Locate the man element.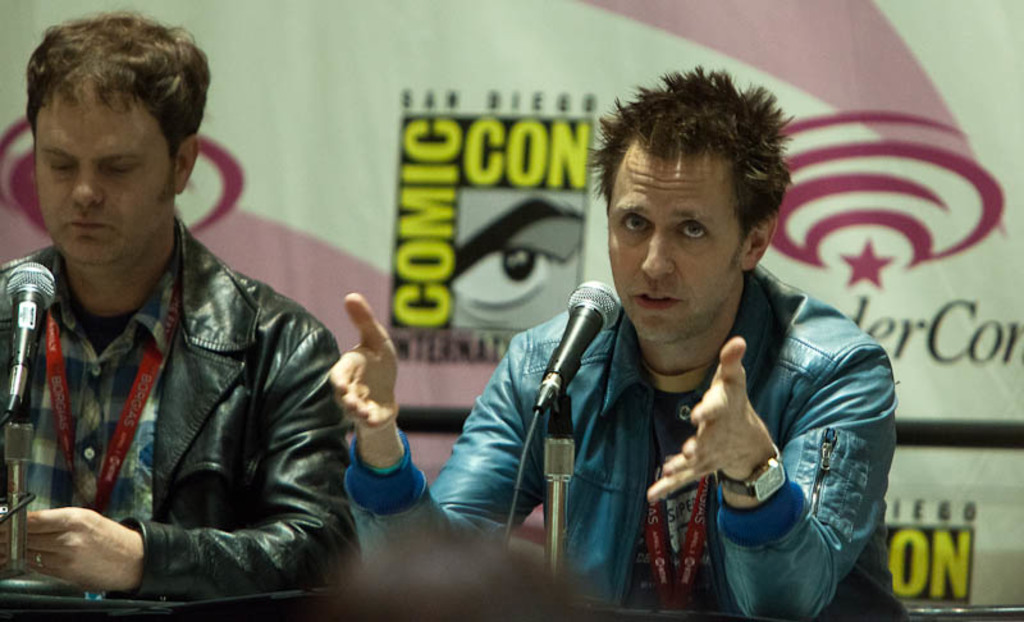
Element bbox: [x1=0, y1=27, x2=439, y2=607].
